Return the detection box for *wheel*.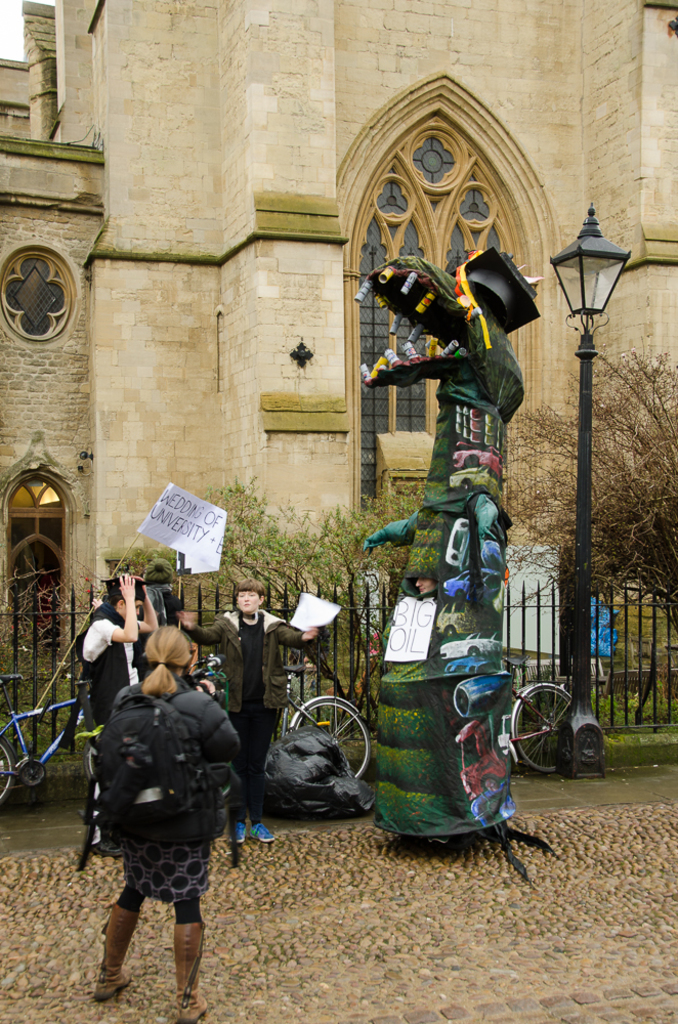
Rect(84, 743, 95, 779).
